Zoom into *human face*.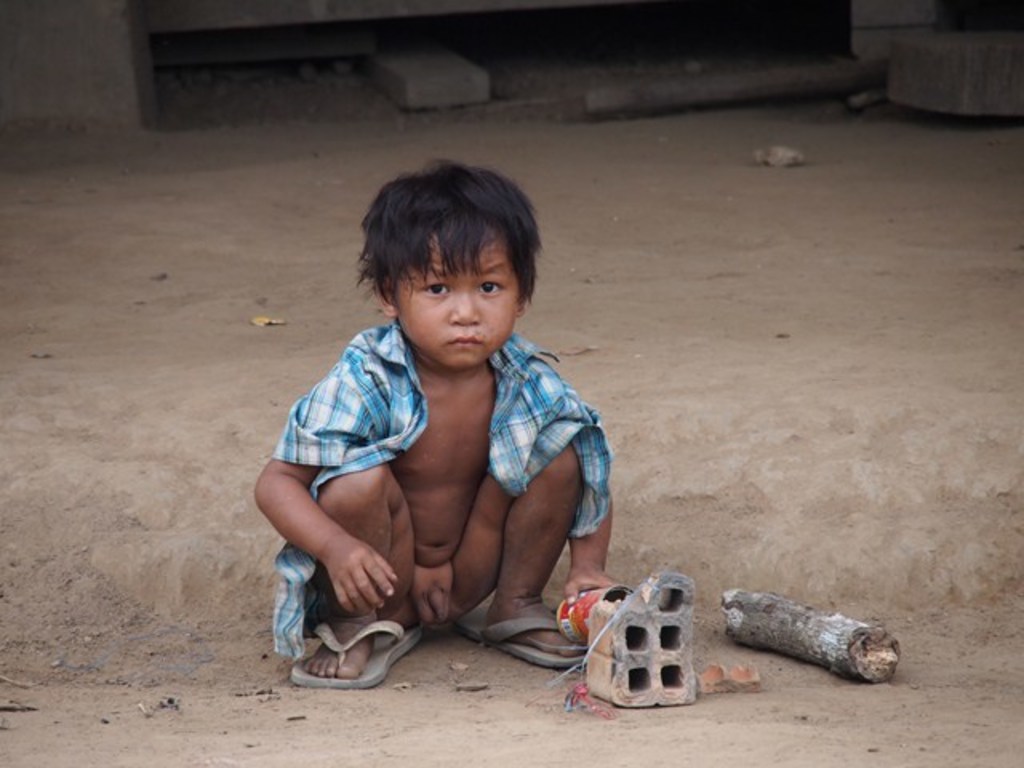
Zoom target: <bbox>392, 227, 522, 368</bbox>.
